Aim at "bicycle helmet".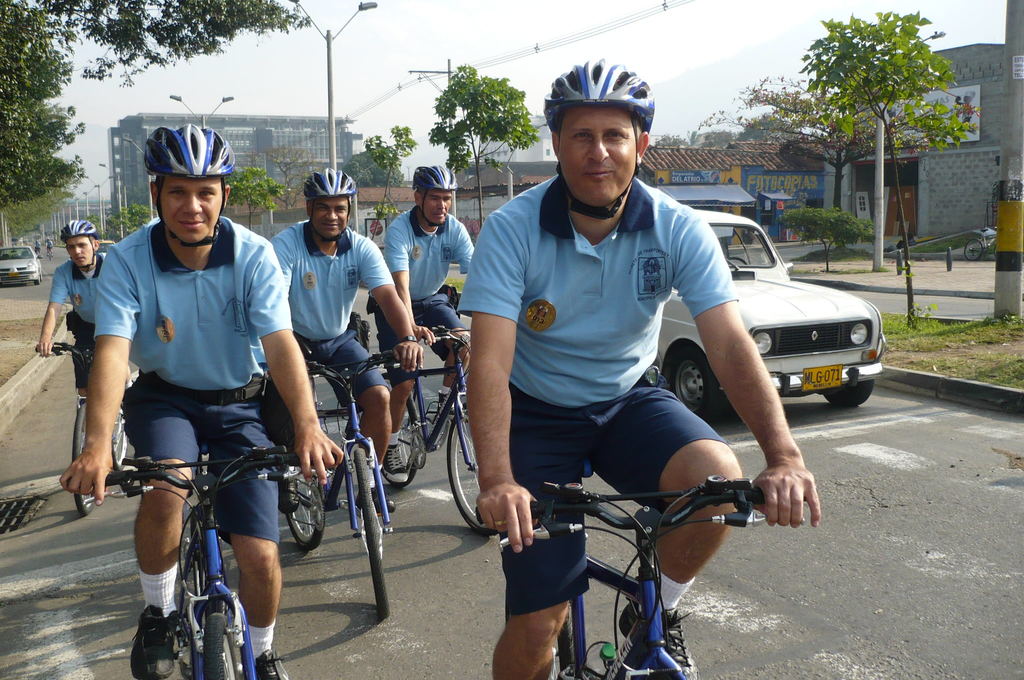
Aimed at BBox(59, 215, 95, 234).
